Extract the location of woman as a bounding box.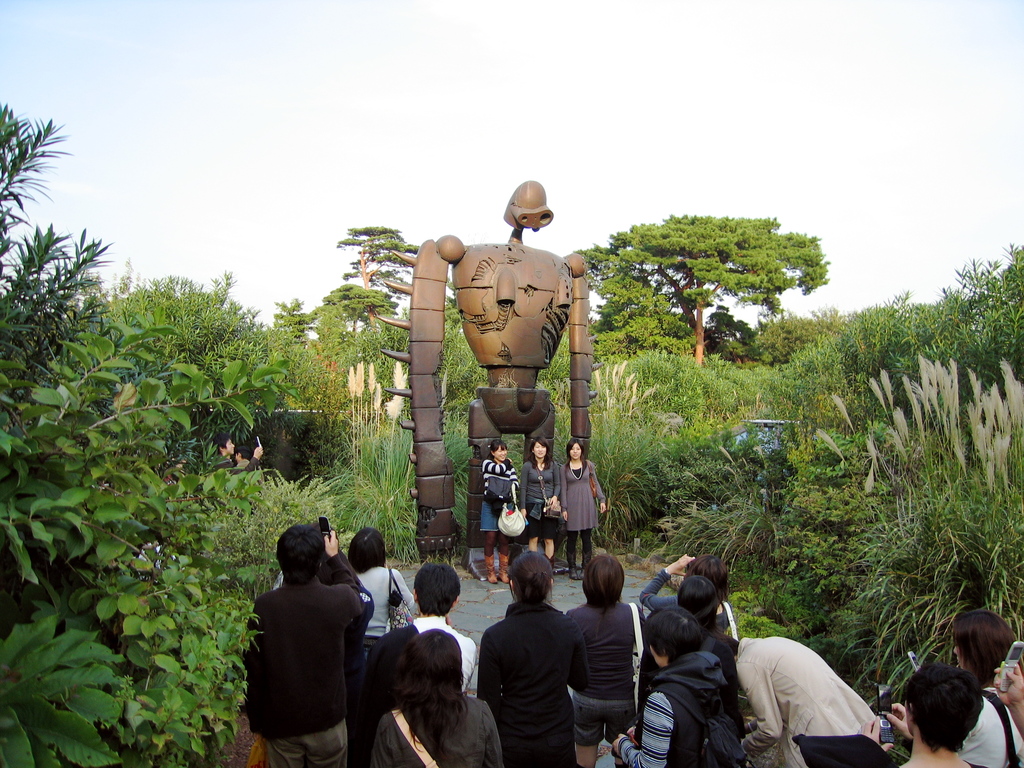
left=639, top=577, right=739, bottom=735.
